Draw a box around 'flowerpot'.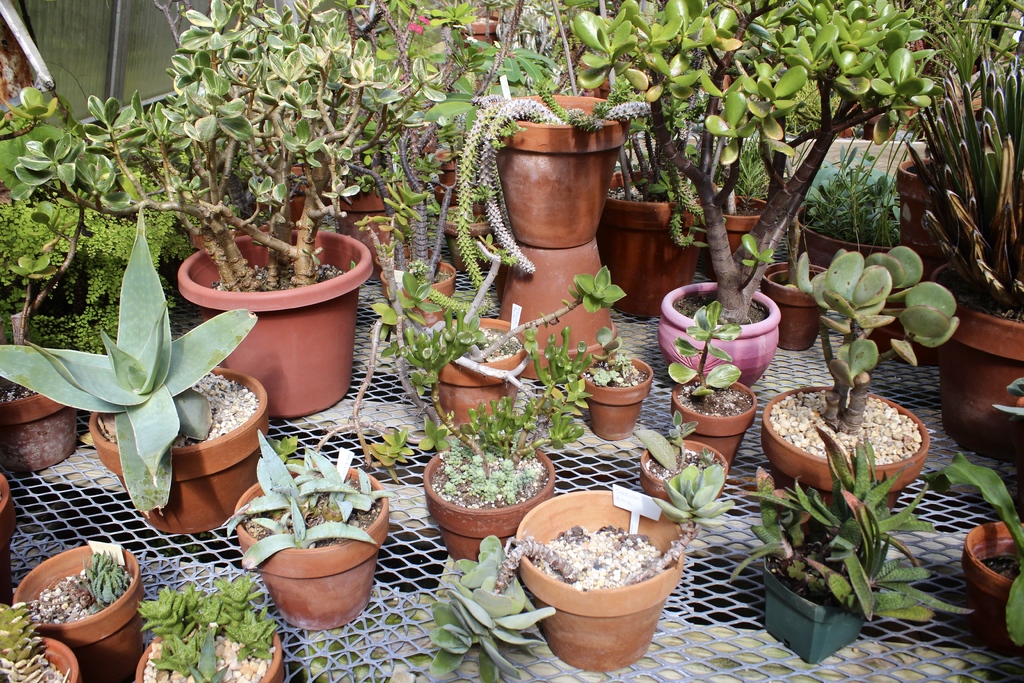
<box>89,366,268,532</box>.
